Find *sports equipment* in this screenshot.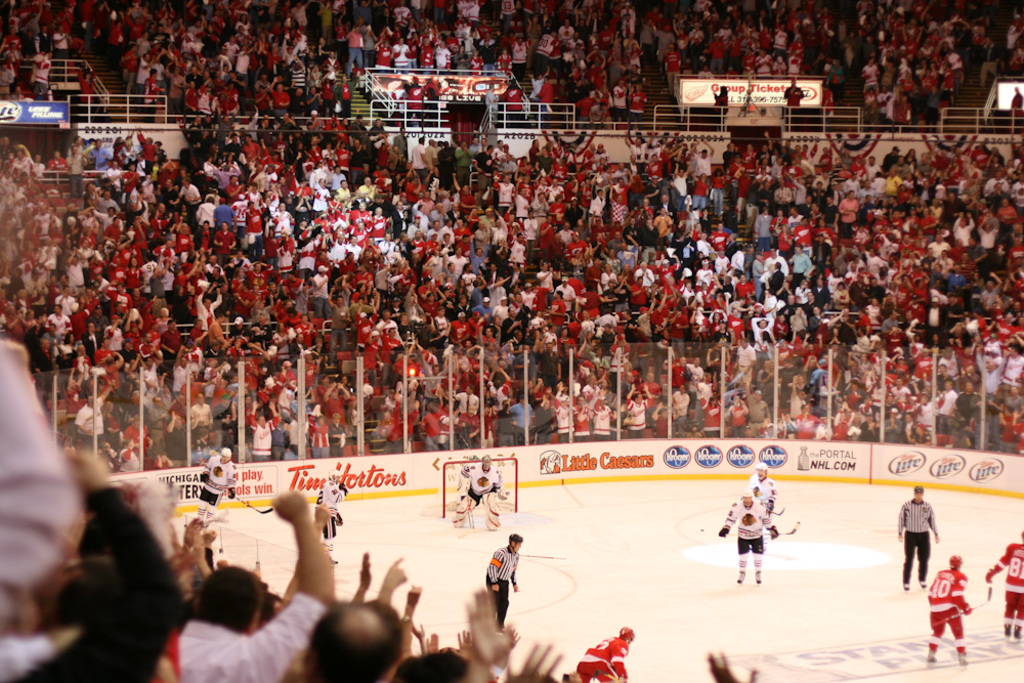
The bounding box for *sports equipment* is [left=453, top=513, right=467, bottom=527].
